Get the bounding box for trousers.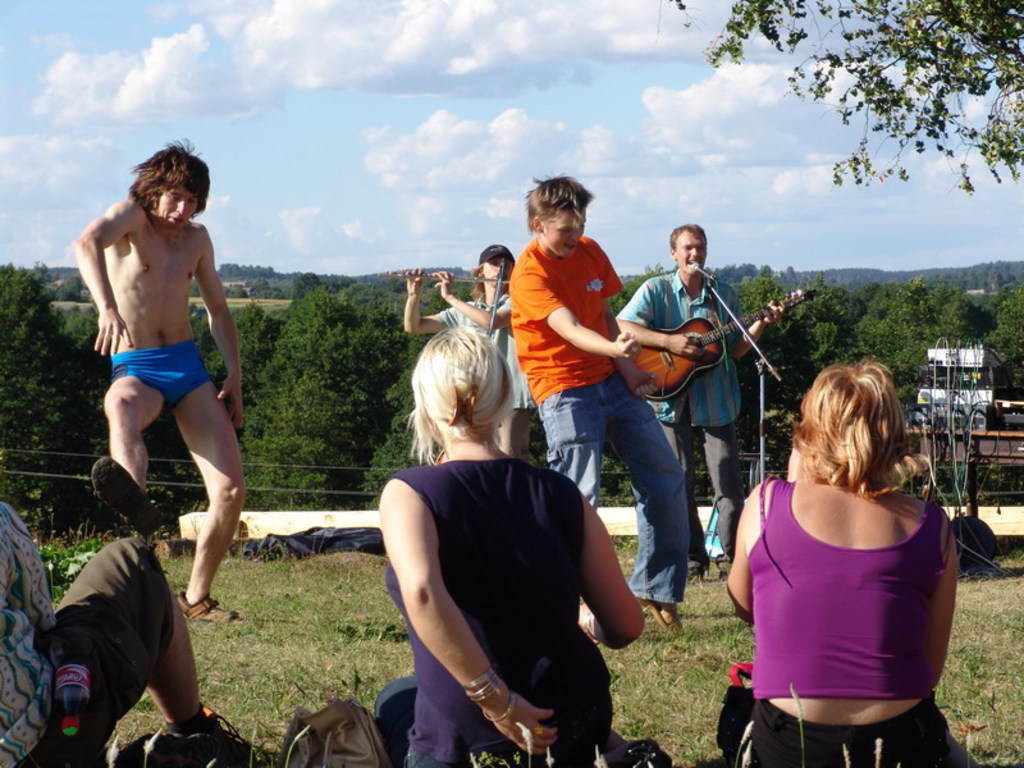
l=654, t=417, r=750, b=562.
